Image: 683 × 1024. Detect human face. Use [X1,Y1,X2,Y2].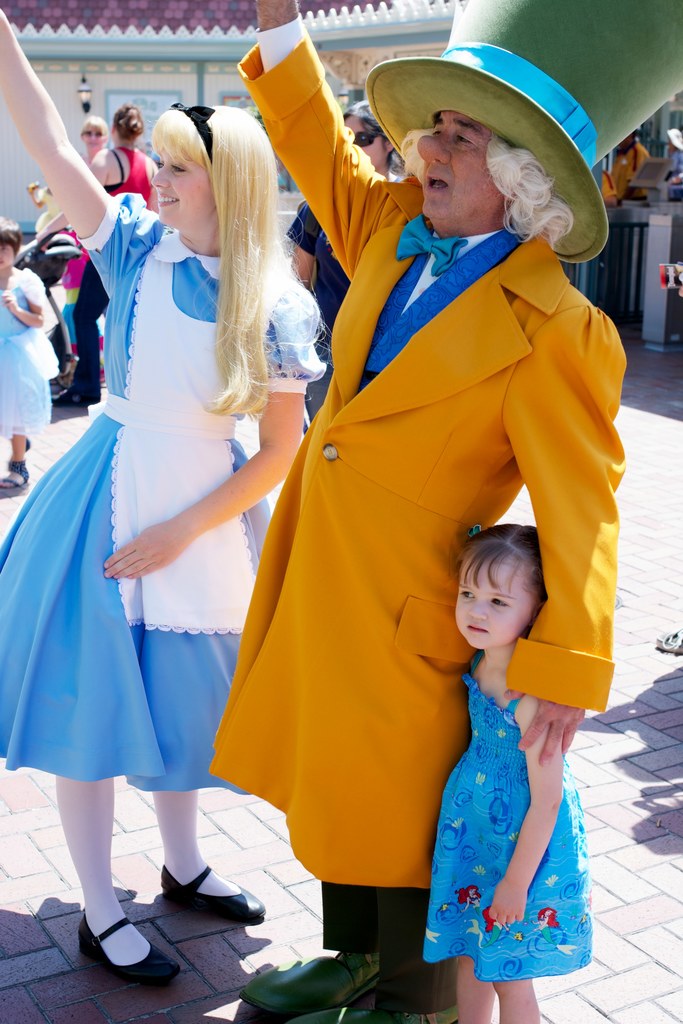
[347,113,389,173].
